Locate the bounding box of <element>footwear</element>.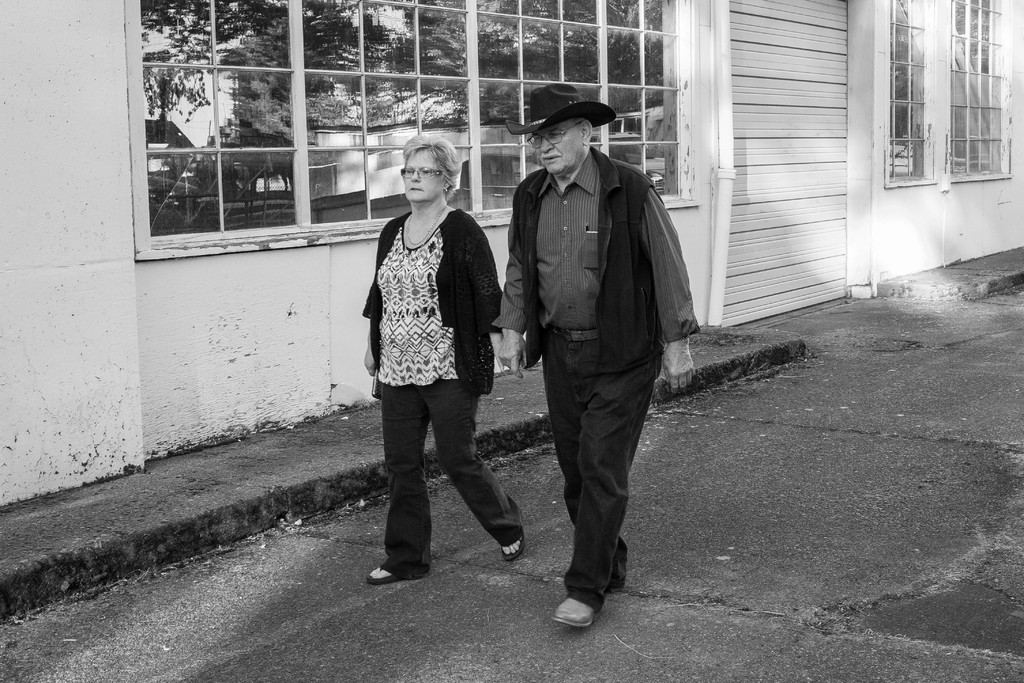
Bounding box: [left=371, top=562, right=427, bottom=588].
